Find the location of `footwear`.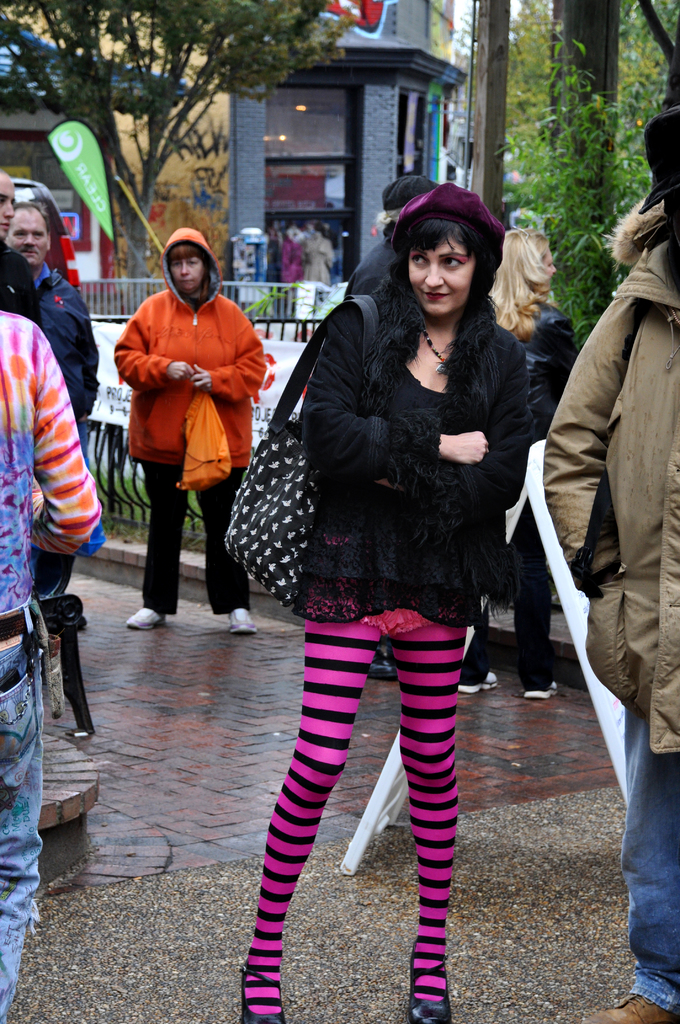
Location: region(409, 941, 452, 1023).
